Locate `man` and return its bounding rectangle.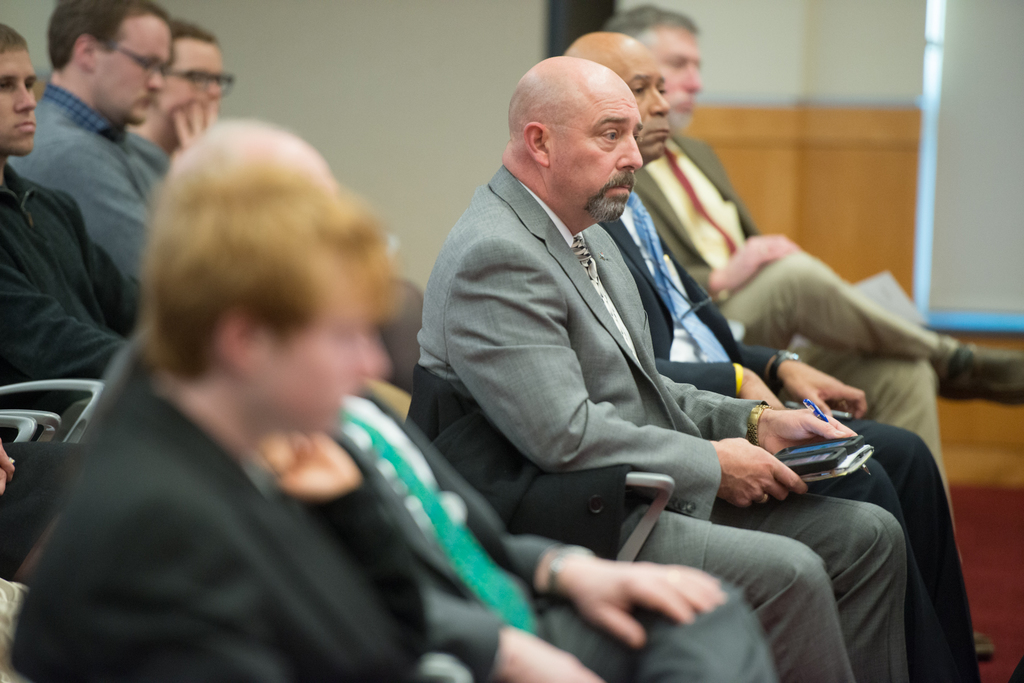
{"left": 0, "top": 18, "right": 136, "bottom": 437}.
